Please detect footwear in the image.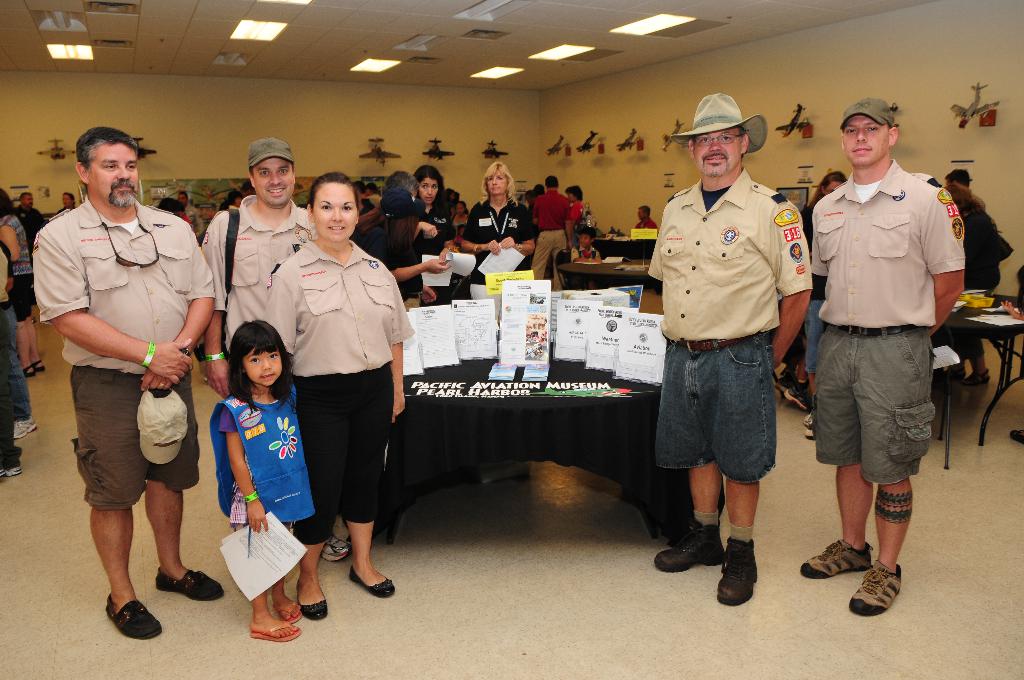
{"x1": 799, "y1": 538, "x2": 875, "y2": 581}.
